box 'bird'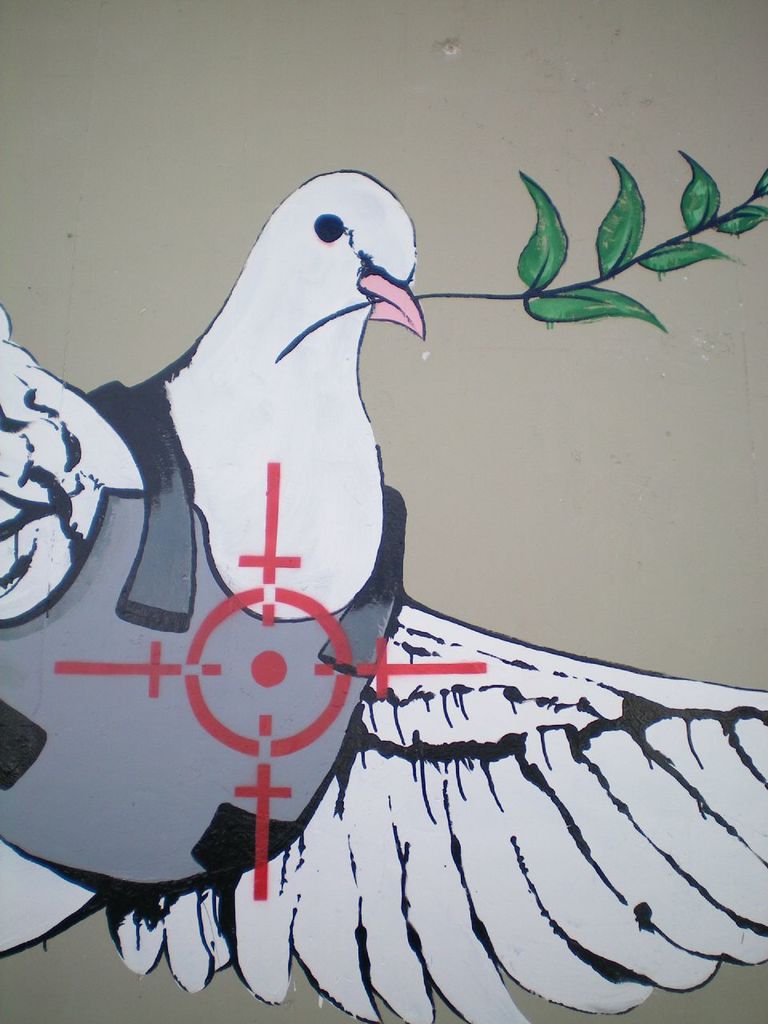
0, 142, 767, 1023
